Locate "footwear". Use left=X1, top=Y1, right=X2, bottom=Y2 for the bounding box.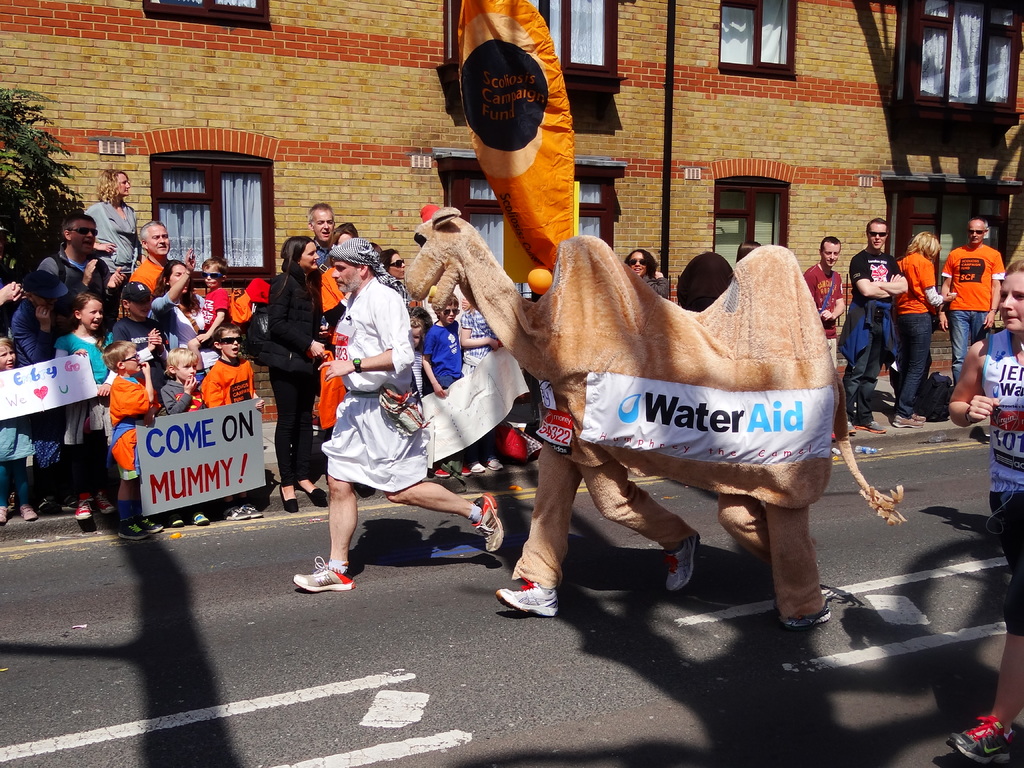
left=287, top=553, right=358, bottom=593.
